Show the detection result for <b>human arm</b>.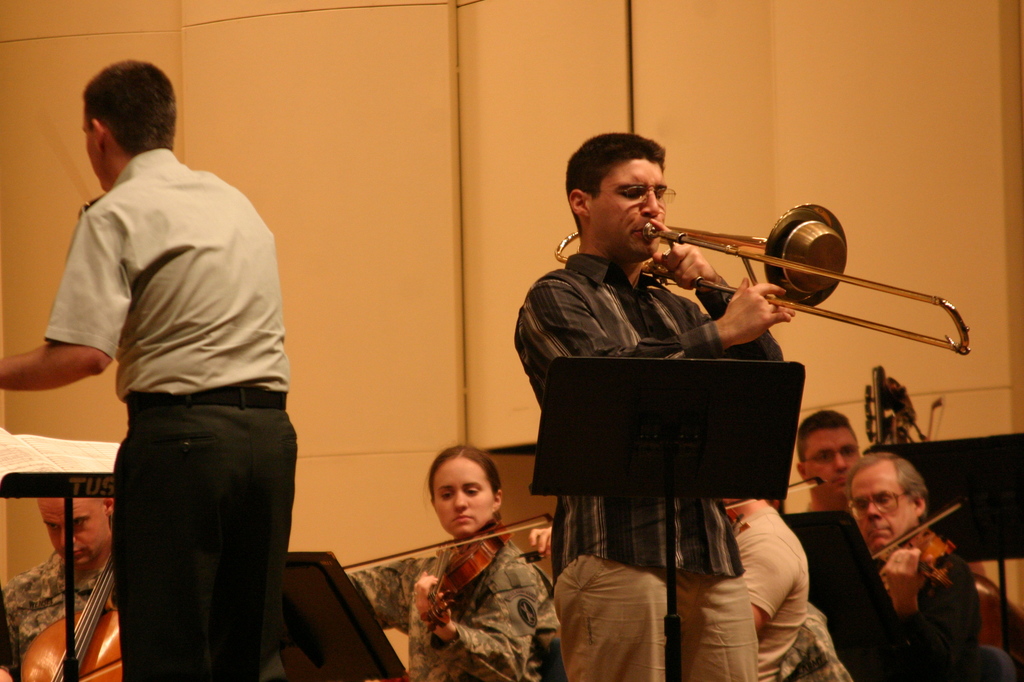
BBox(529, 525, 554, 559).
